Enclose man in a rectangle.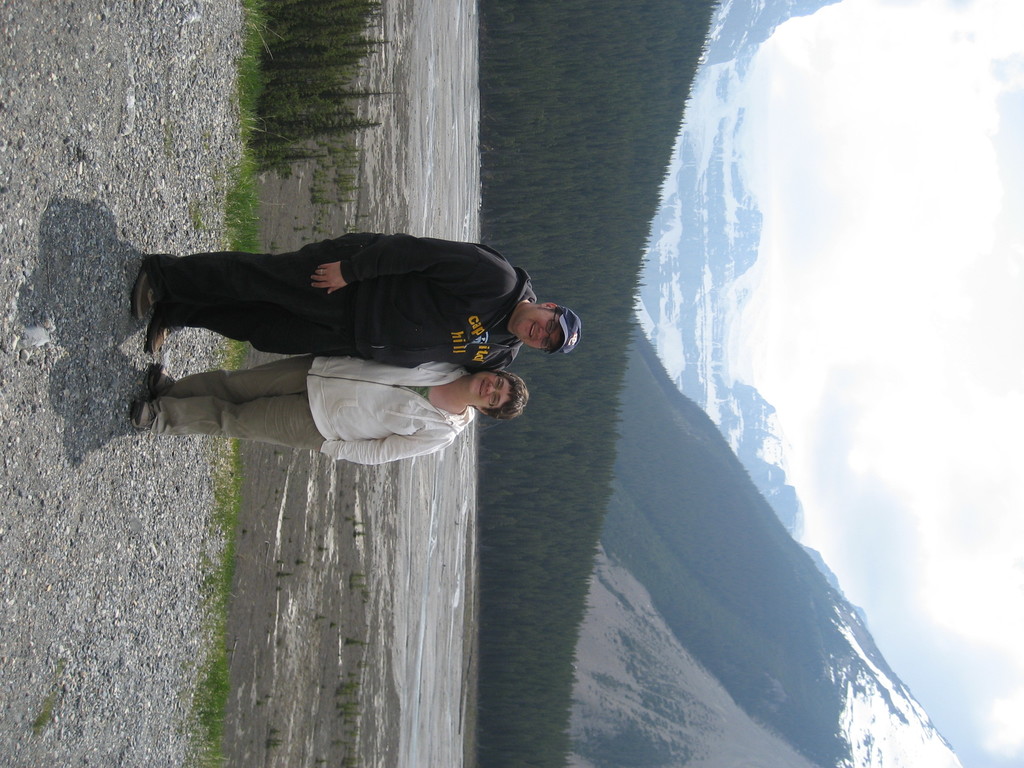
[x1=134, y1=228, x2=580, y2=372].
